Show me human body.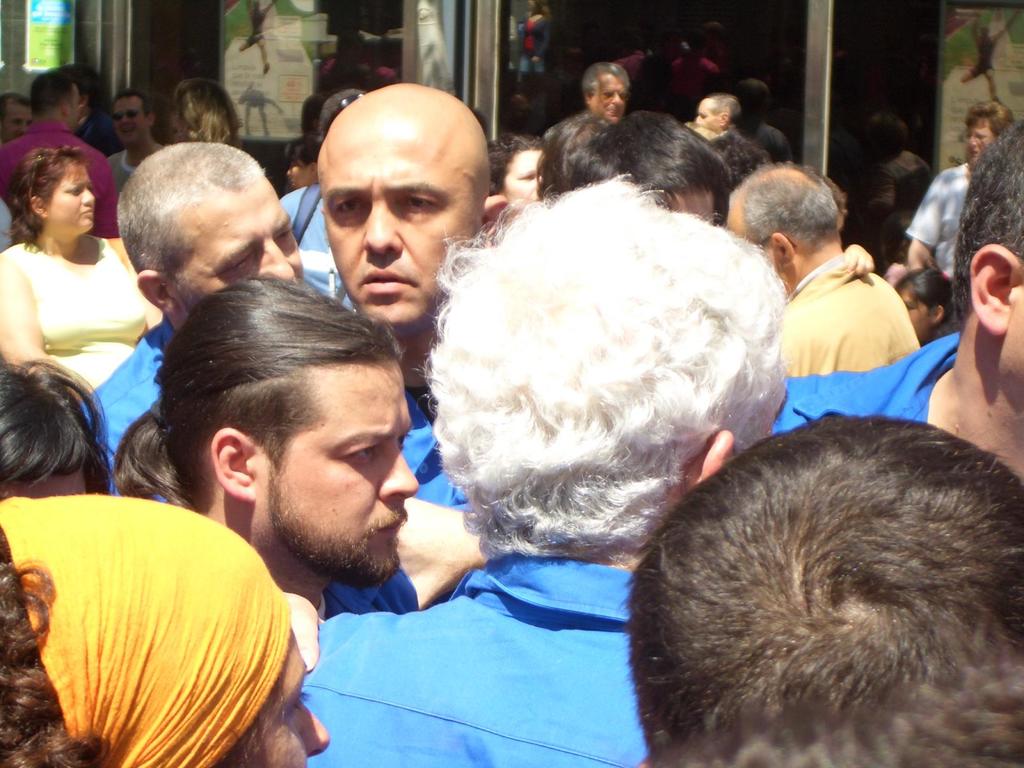
human body is here: Rect(0, 232, 157, 404).
